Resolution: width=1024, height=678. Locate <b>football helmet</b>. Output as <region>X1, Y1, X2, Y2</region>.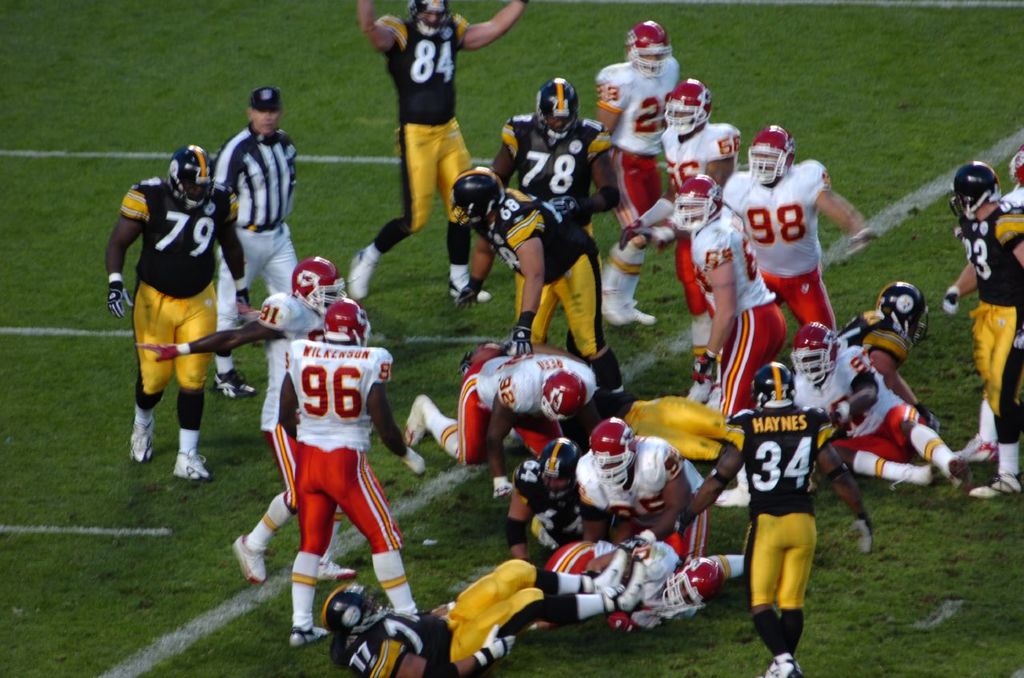
<region>295, 257, 345, 315</region>.
